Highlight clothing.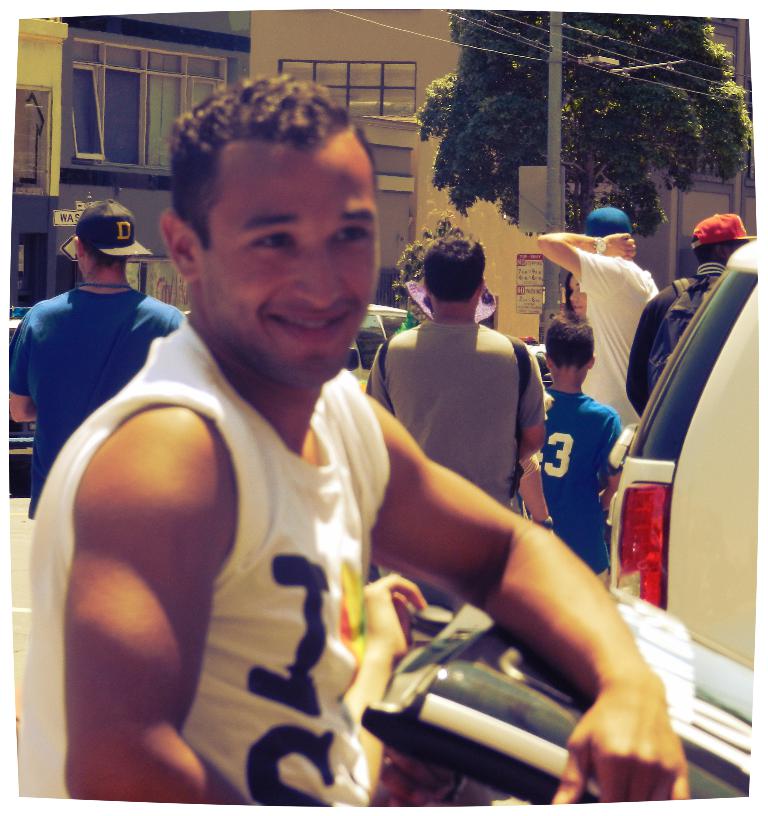
Highlighted region: <box>0,285,186,518</box>.
